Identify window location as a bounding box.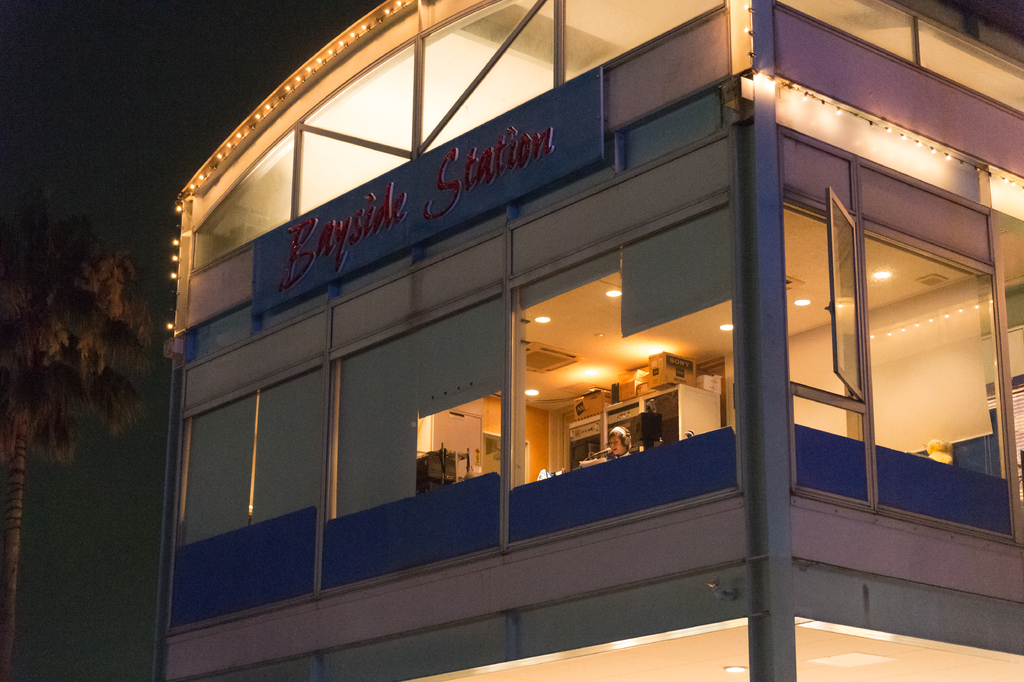
pyautogui.locateOnScreen(168, 367, 319, 631).
